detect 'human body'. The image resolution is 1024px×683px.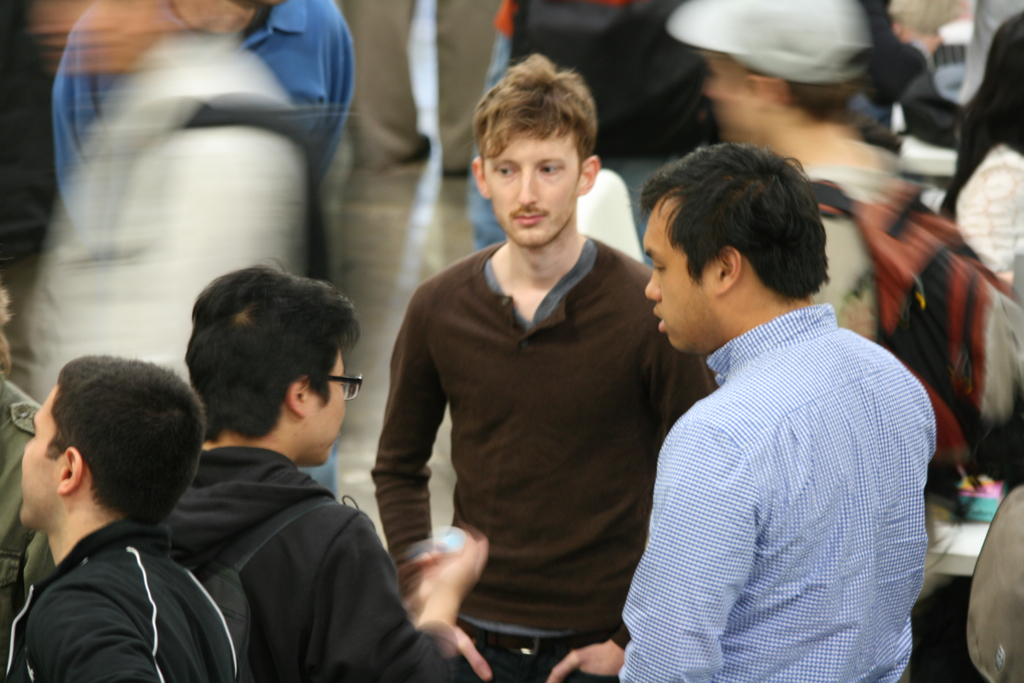
pyautogui.locateOnScreen(166, 438, 484, 682).
